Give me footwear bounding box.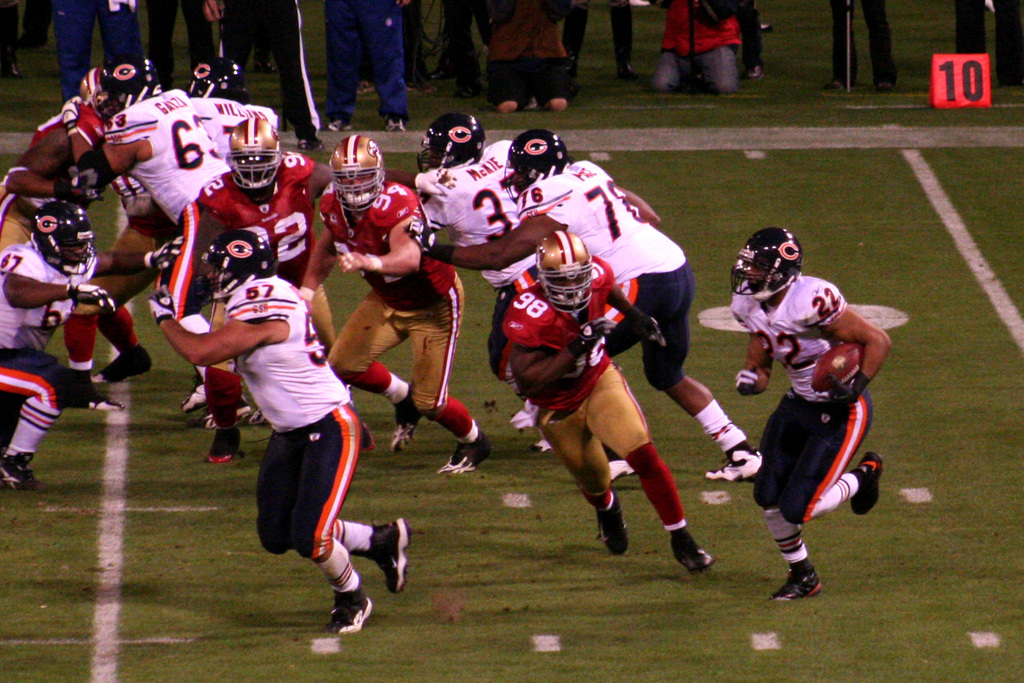
box=[701, 445, 760, 486].
